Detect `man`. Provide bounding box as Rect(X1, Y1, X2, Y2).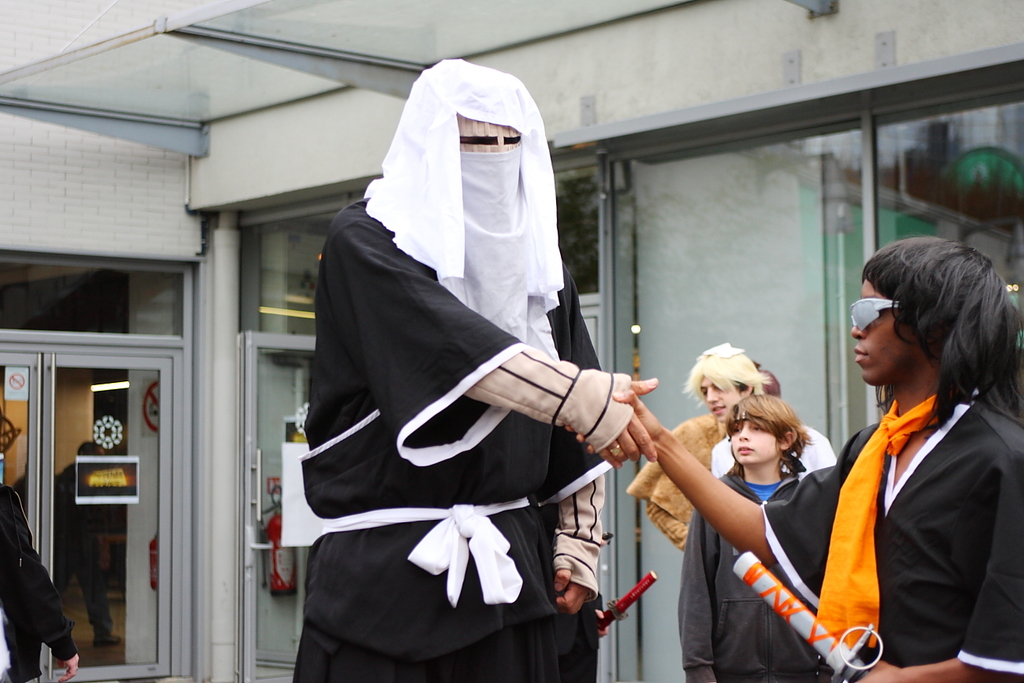
Rect(683, 343, 768, 433).
